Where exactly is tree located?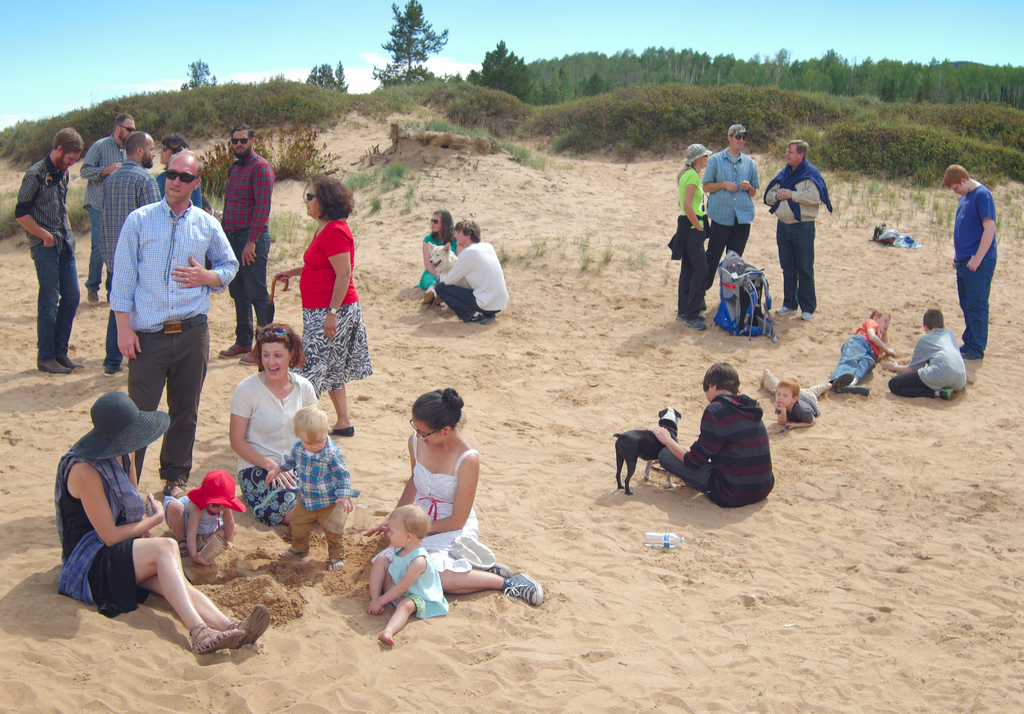
Its bounding box is 303 69 316 87.
